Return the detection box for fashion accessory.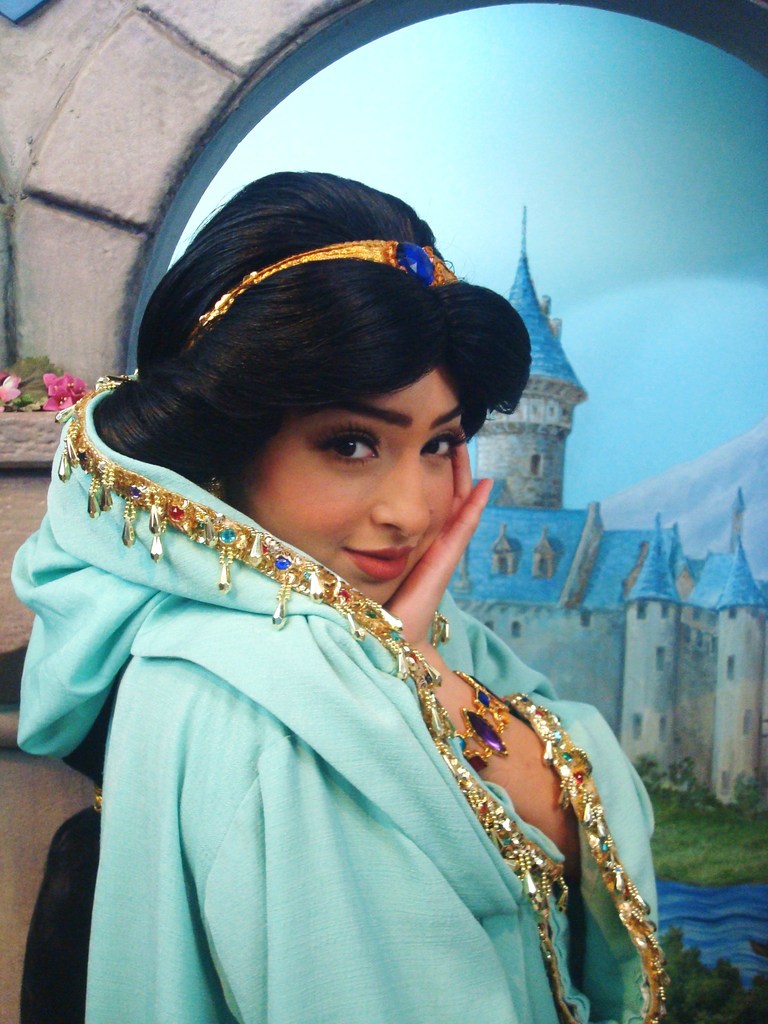
bbox=(201, 474, 225, 504).
